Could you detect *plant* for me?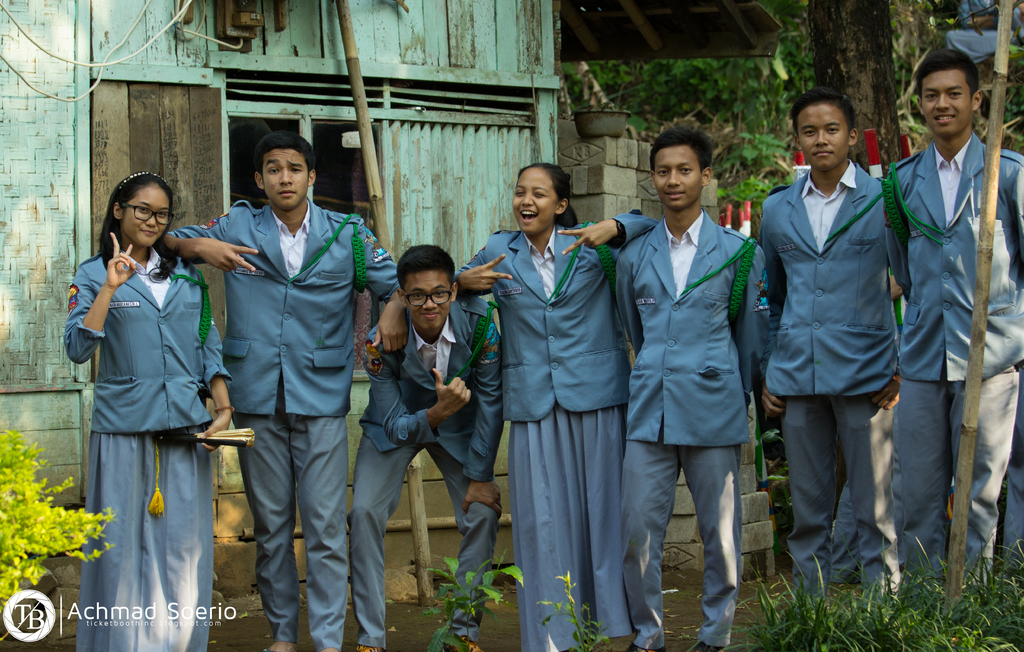
Detection result: bbox=(749, 423, 790, 532).
